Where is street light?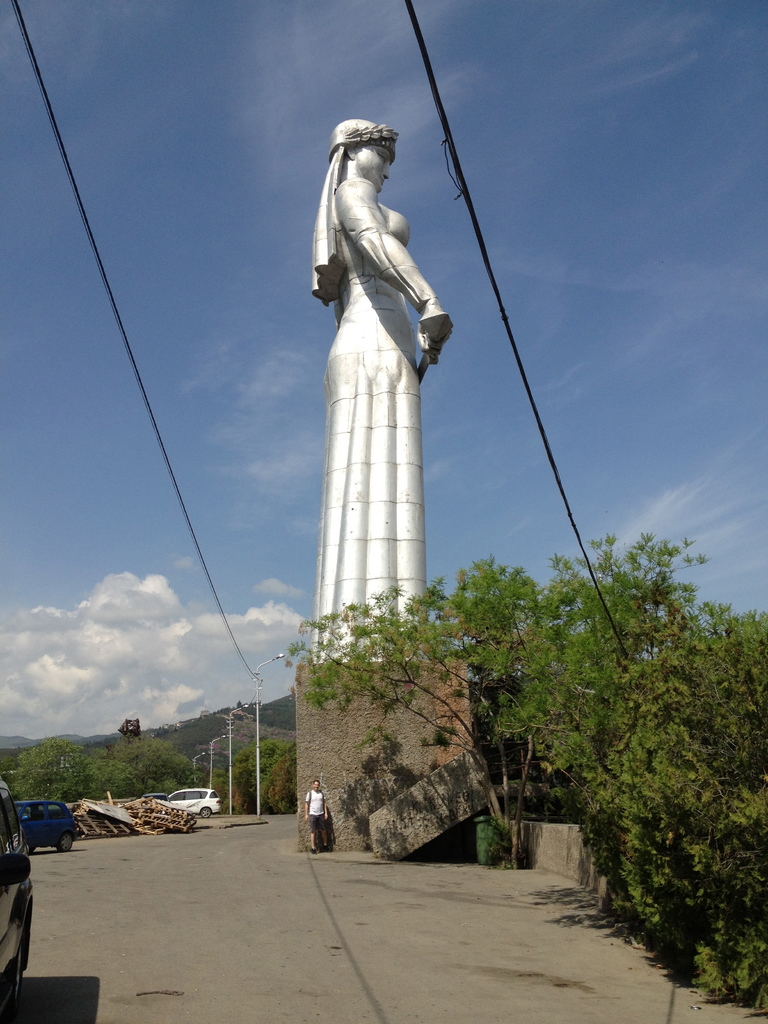
box(191, 751, 205, 788).
